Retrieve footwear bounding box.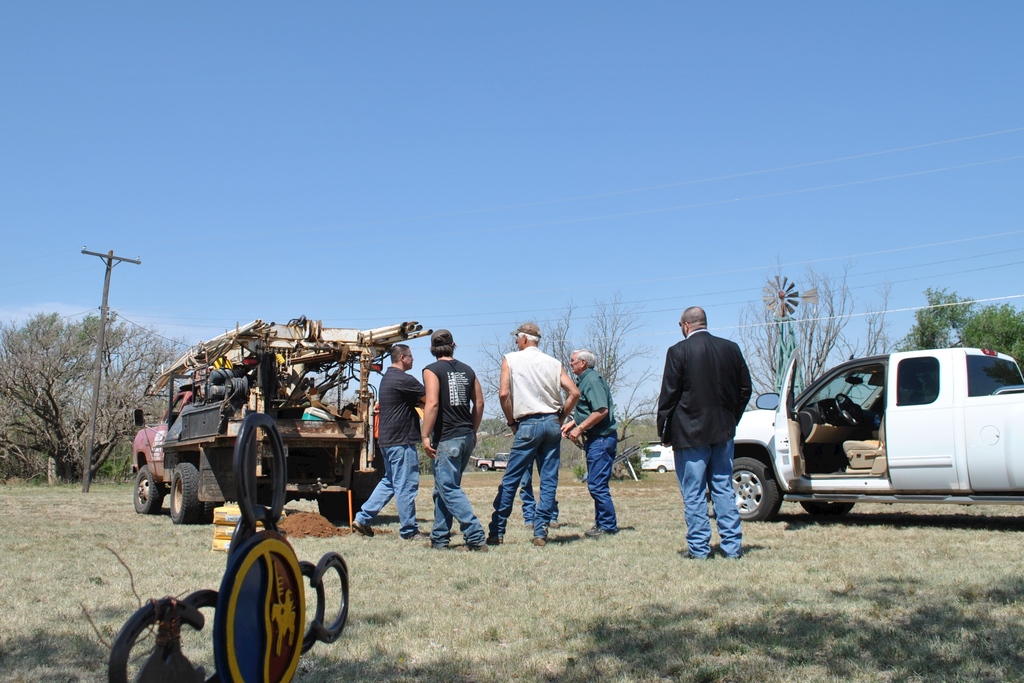
Bounding box: bbox=[547, 520, 562, 531].
